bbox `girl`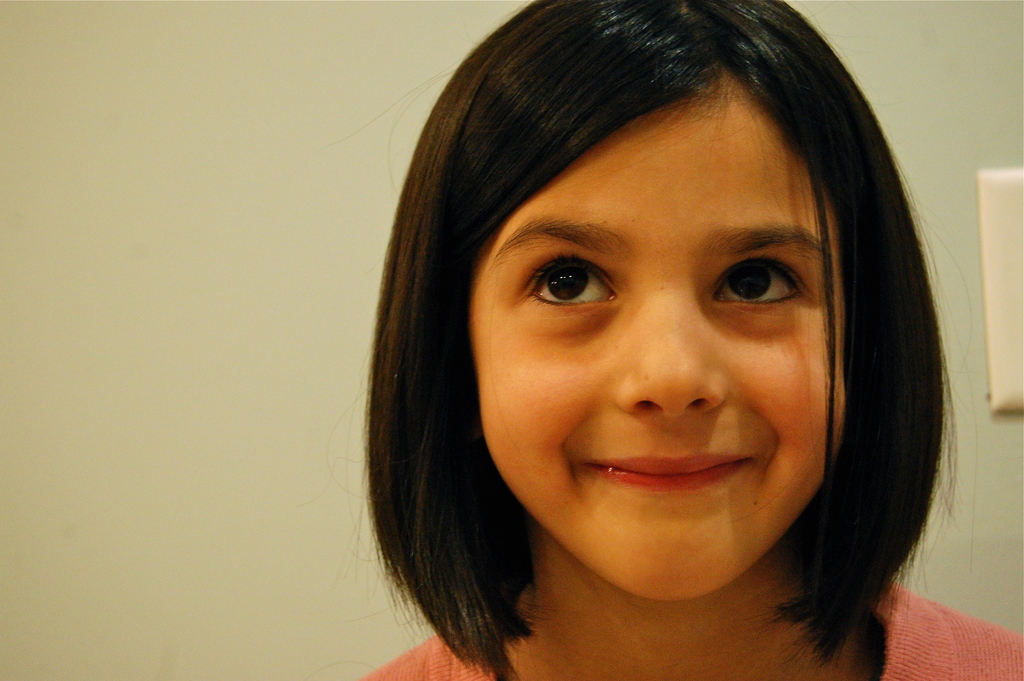
<bbox>329, 0, 1023, 678</bbox>
